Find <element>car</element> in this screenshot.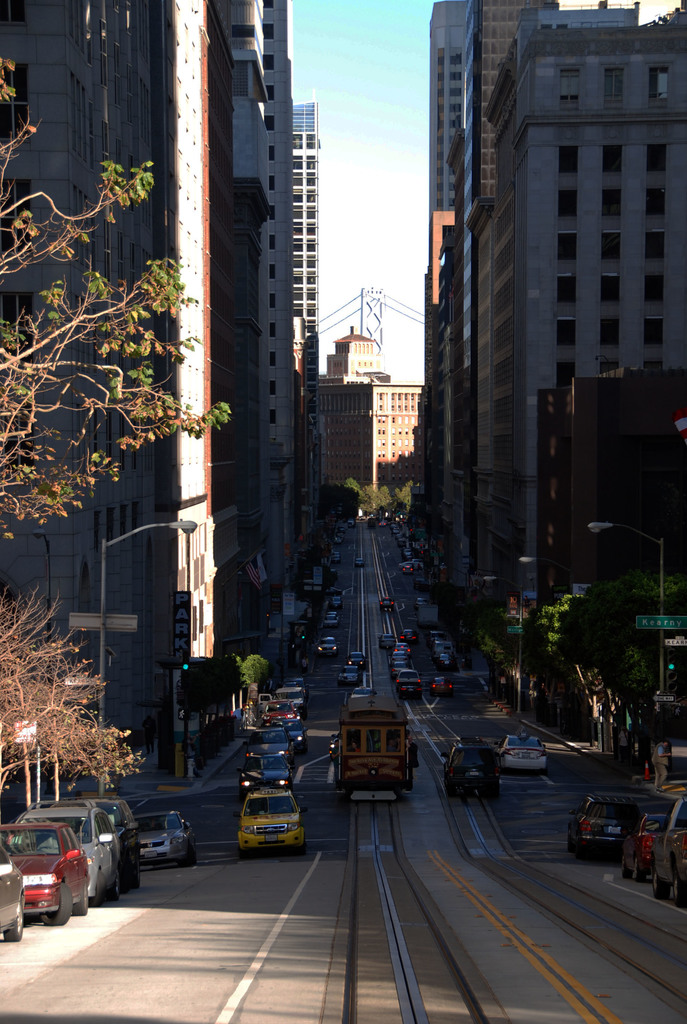
The bounding box for <element>car</element> is detection(500, 739, 550, 778).
